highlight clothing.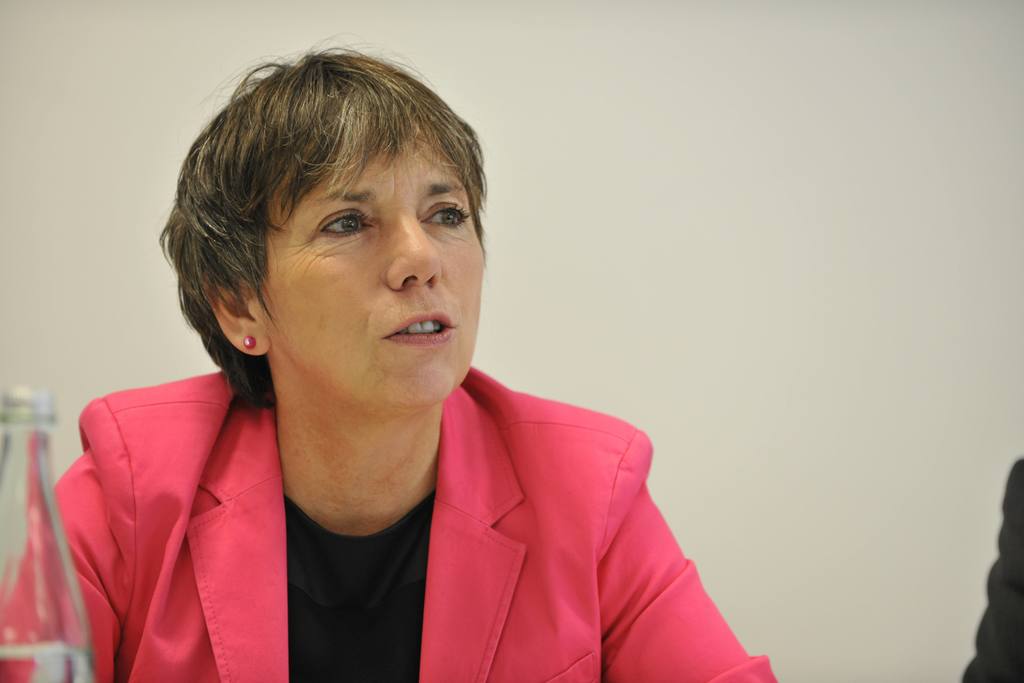
Highlighted region: 0 343 785 682.
